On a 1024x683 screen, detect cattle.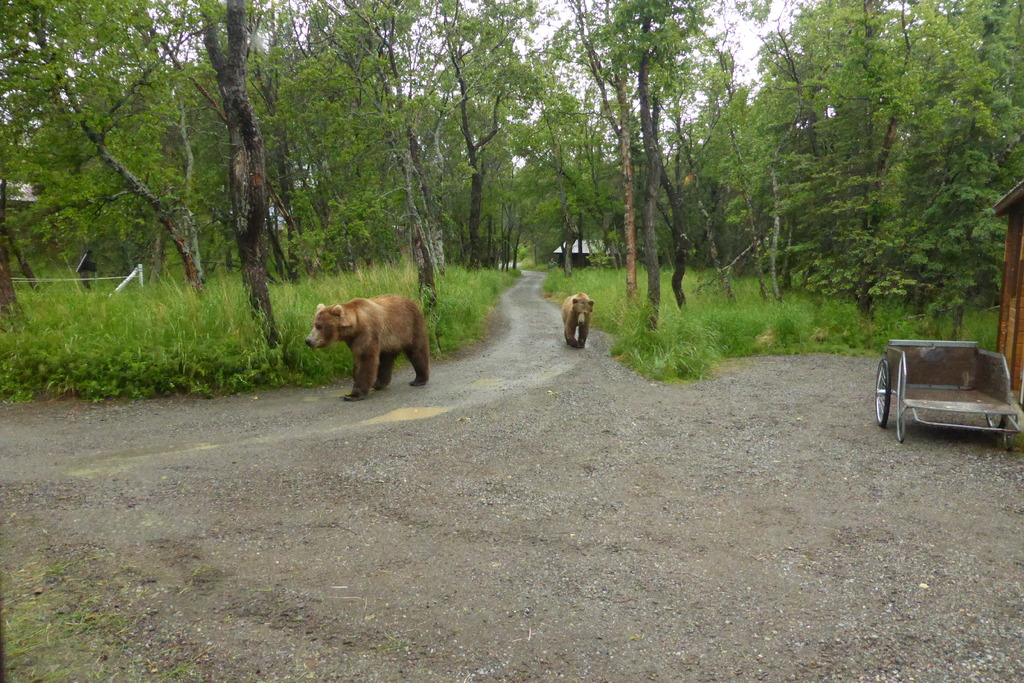
box(300, 300, 431, 402).
